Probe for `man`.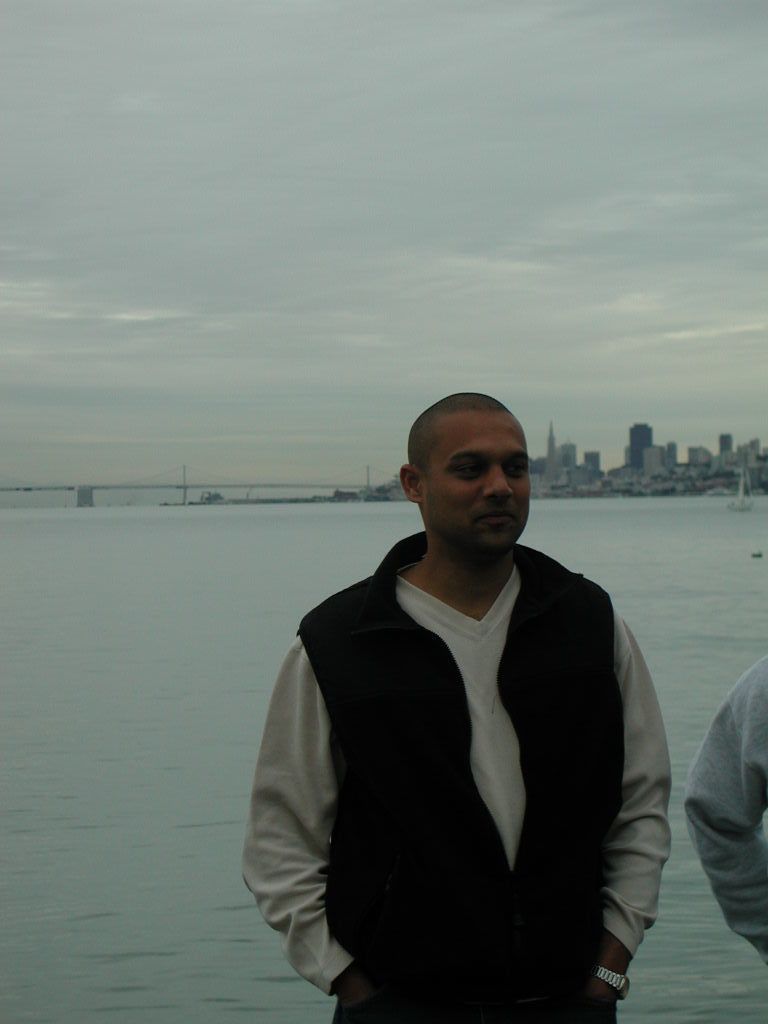
Probe result: detection(258, 372, 682, 1023).
